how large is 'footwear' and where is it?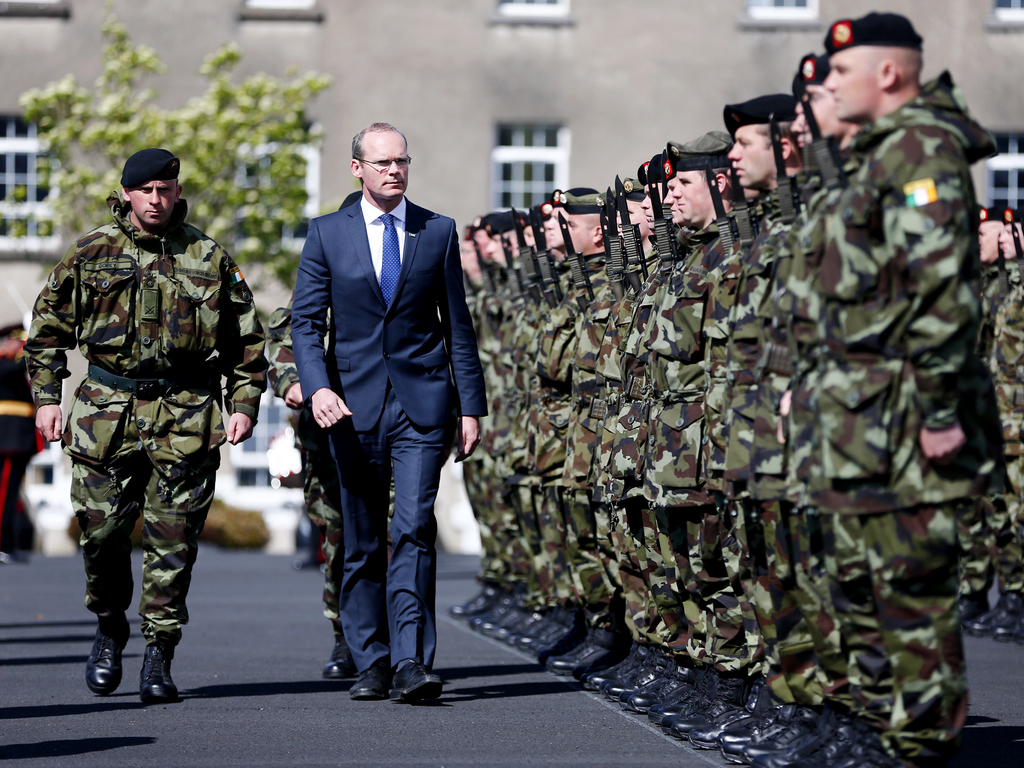
Bounding box: bbox=[388, 657, 436, 700].
